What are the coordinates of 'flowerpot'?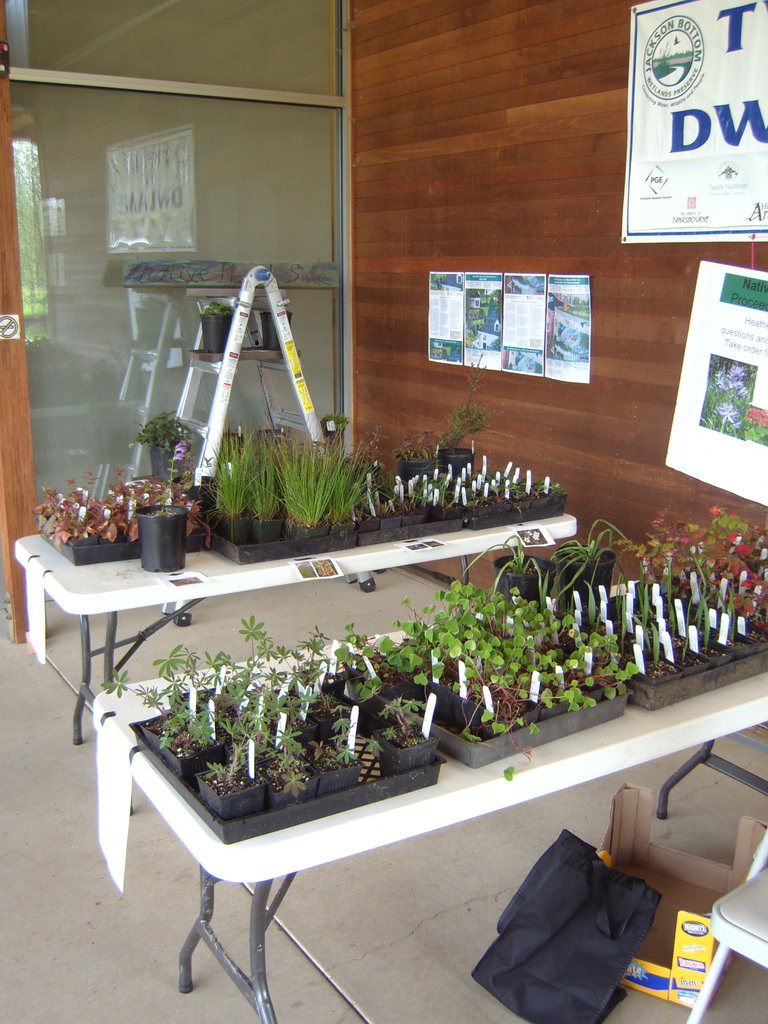
[495, 557, 551, 608].
